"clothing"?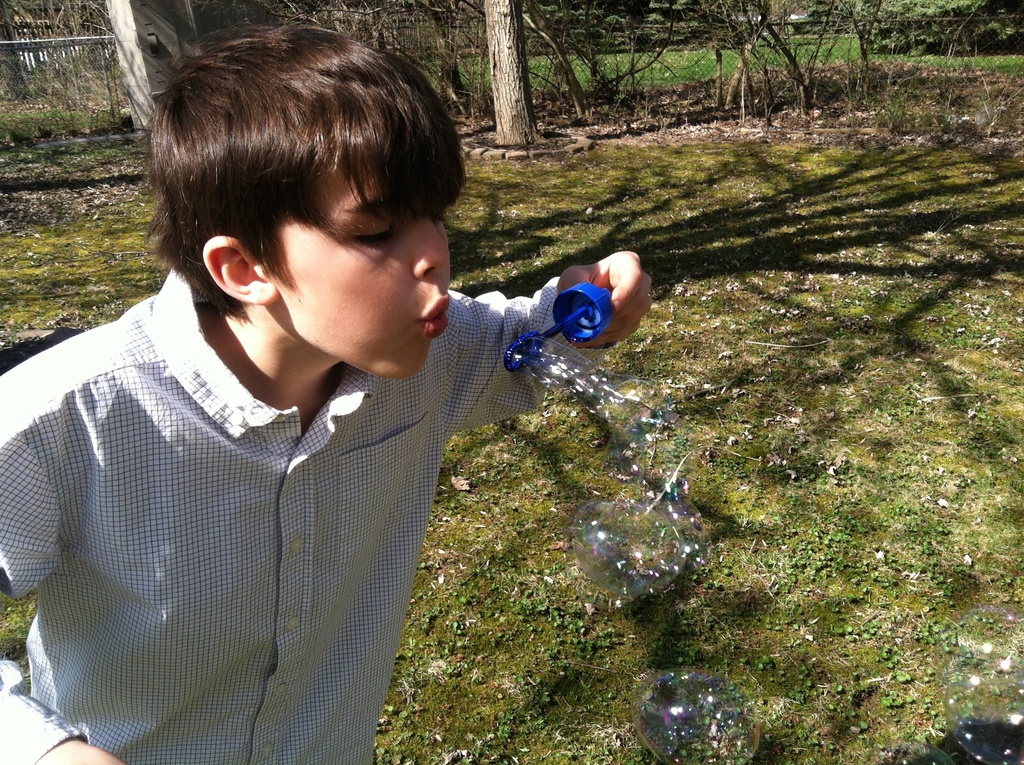
[0, 264, 554, 737]
